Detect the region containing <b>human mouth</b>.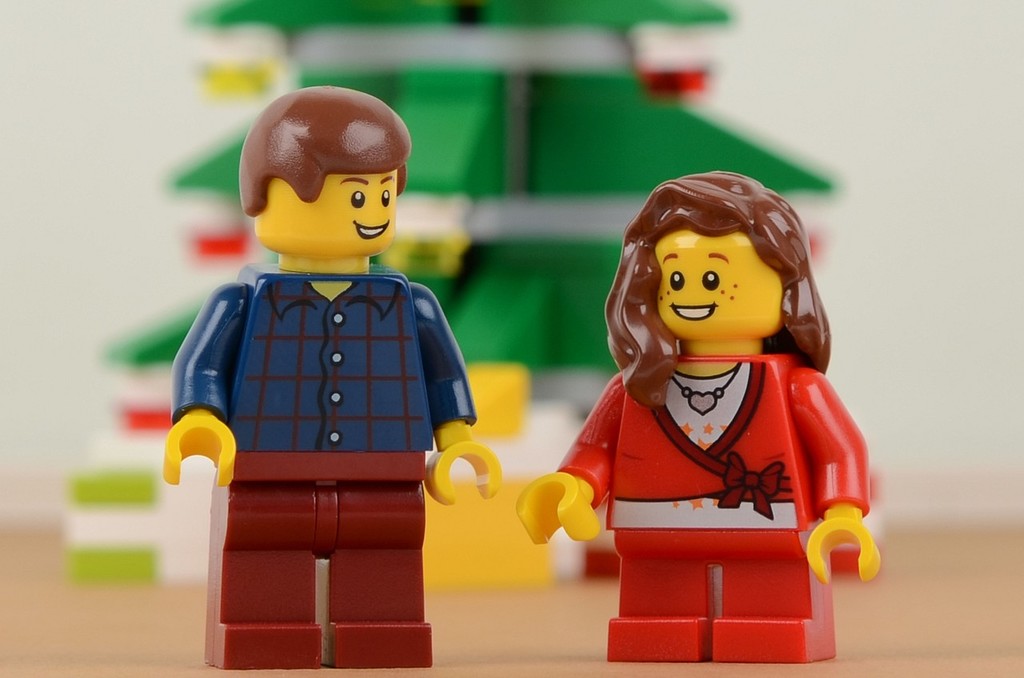
354 220 390 238.
